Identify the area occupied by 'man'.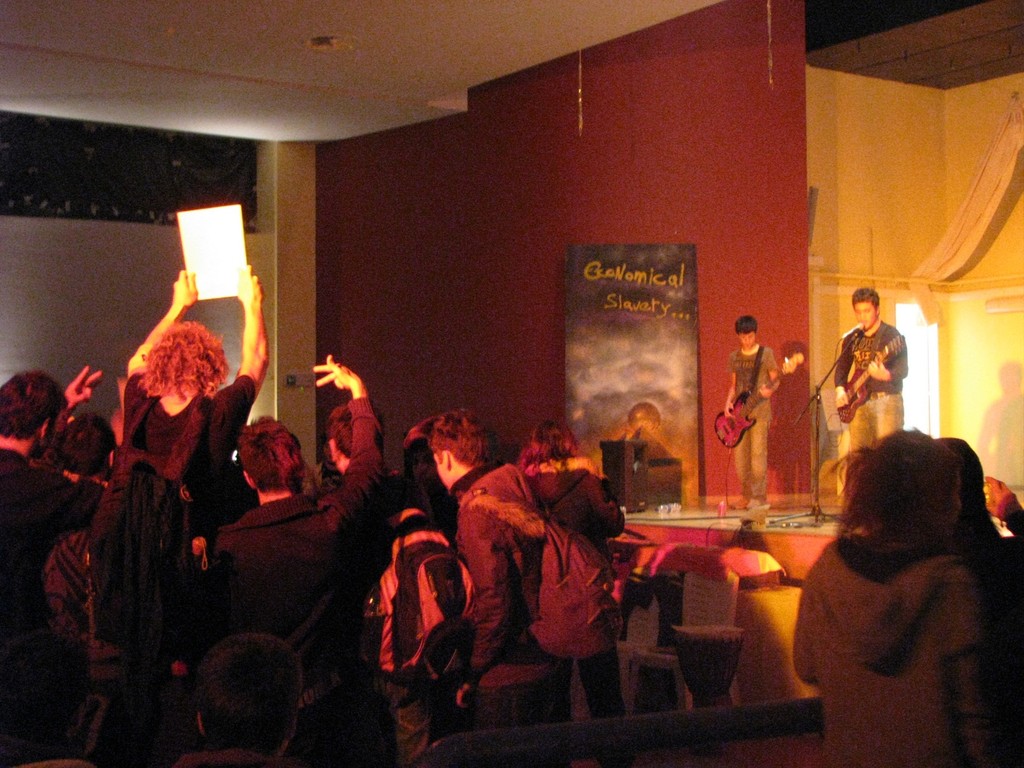
Area: 460, 404, 548, 741.
